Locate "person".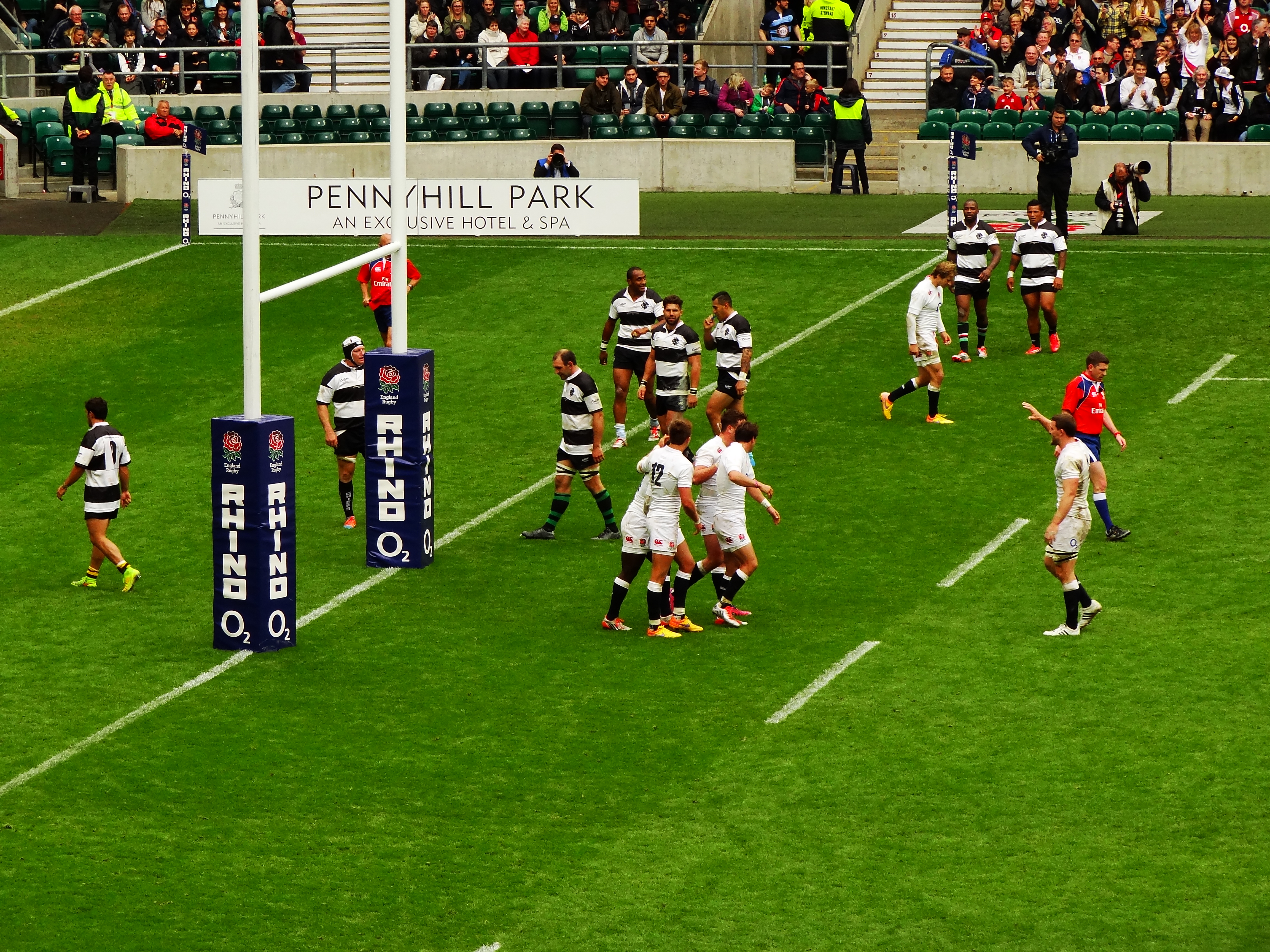
Bounding box: 276/54/294/98.
